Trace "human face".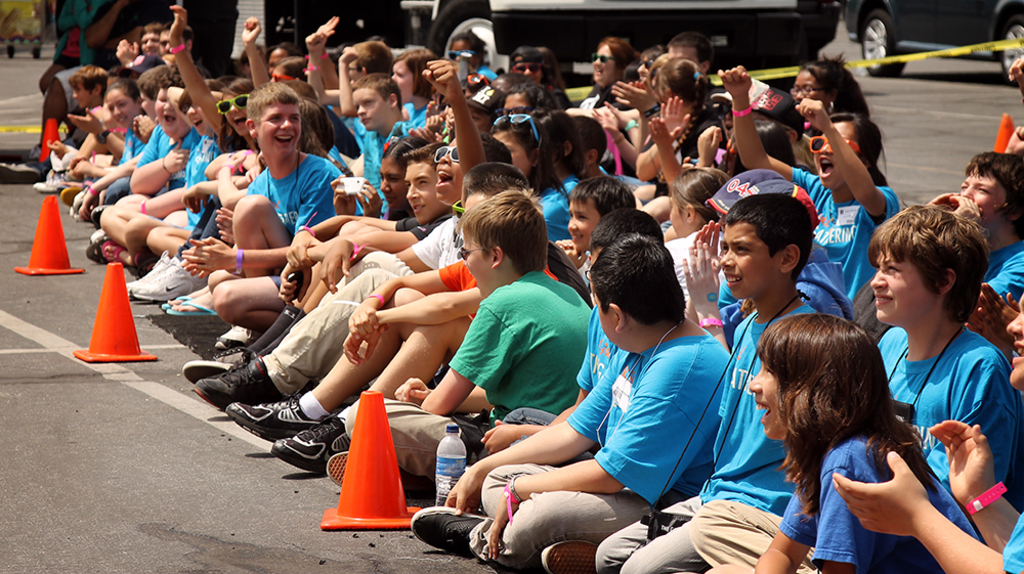
Traced to [x1=750, y1=363, x2=780, y2=438].
